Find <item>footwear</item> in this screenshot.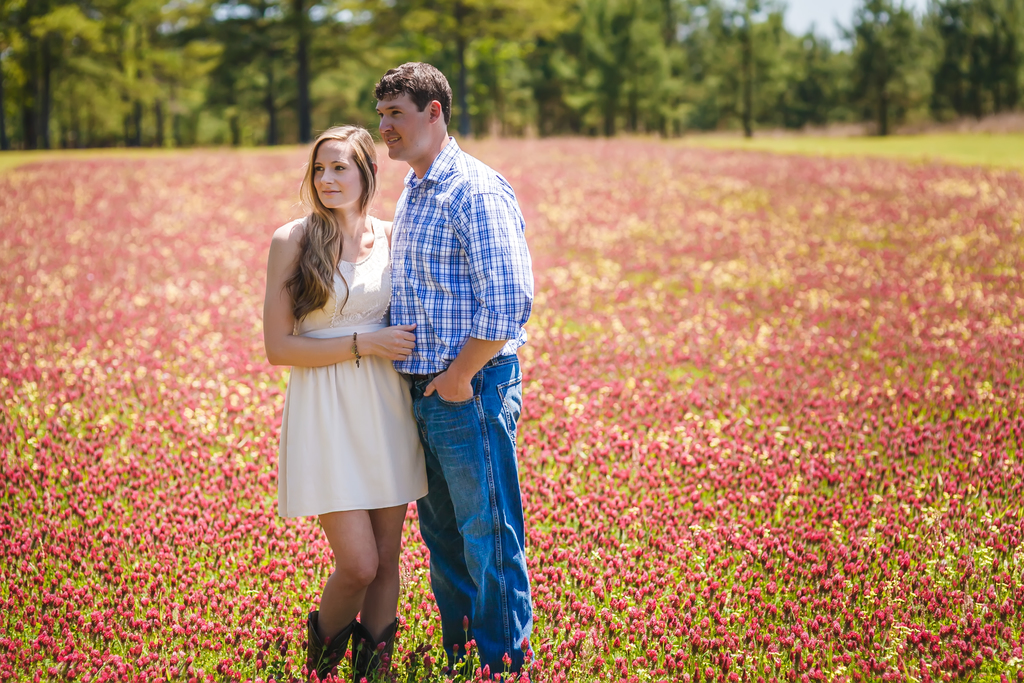
The bounding box for <item>footwear</item> is <box>303,605,358,682</box>.
